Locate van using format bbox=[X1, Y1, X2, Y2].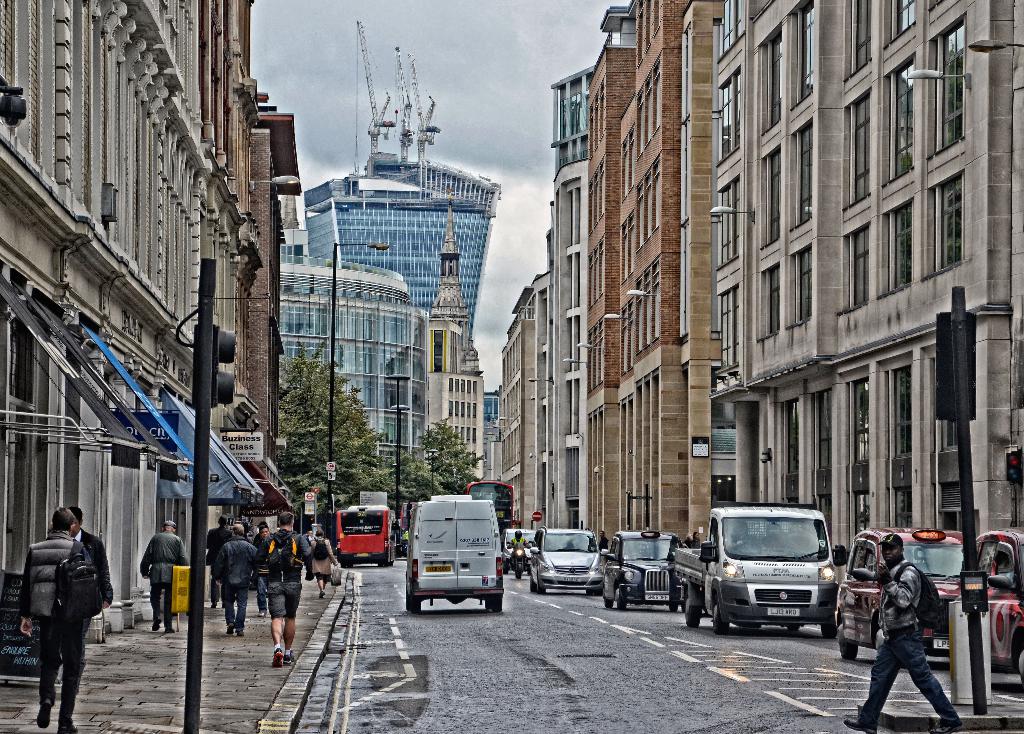
bbox=[532, 525, 612, 594].
